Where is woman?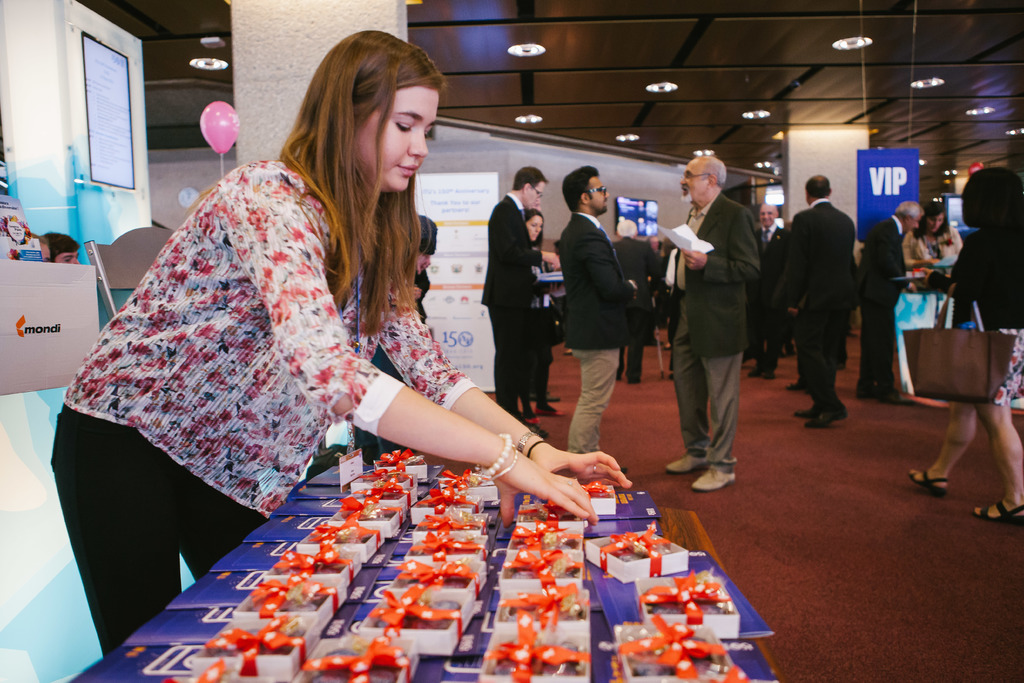
(x1=524, y1=206, x2=568, y2=419).
